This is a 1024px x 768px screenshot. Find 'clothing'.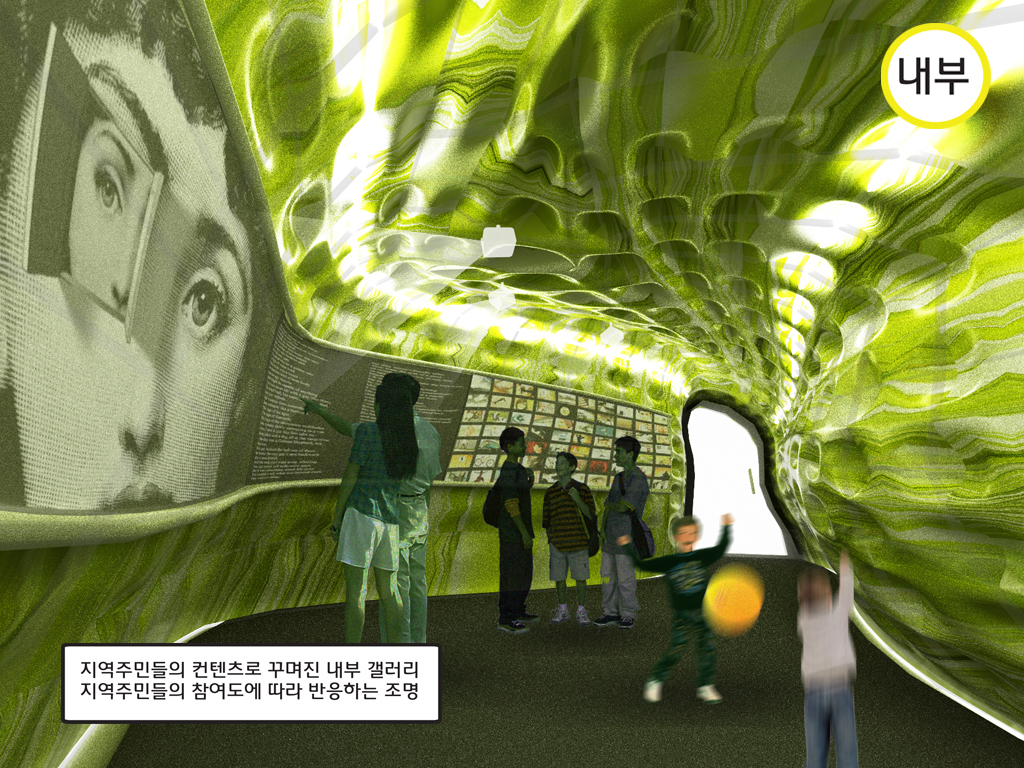
Bounding box: <region>333, 420, 404, 570</region>.
